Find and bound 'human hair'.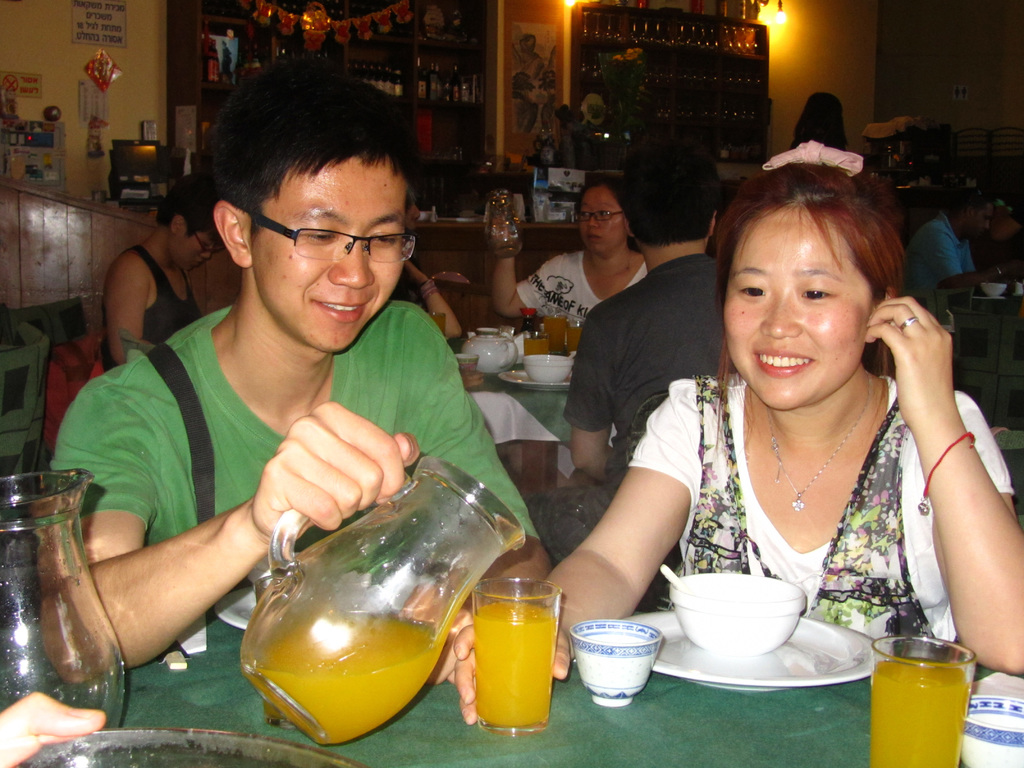
Bound: 952,189,991,214.
